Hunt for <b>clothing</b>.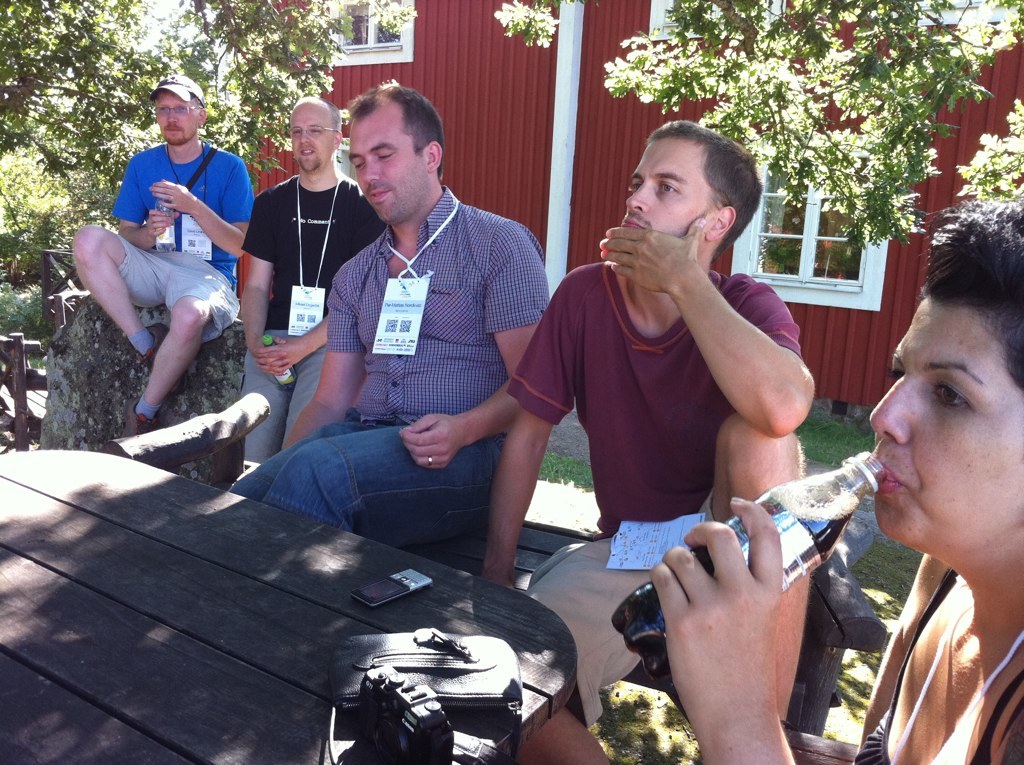
Hunted down at {"left": 505, "top": 255, "right": 806, "bottom": 731}.
